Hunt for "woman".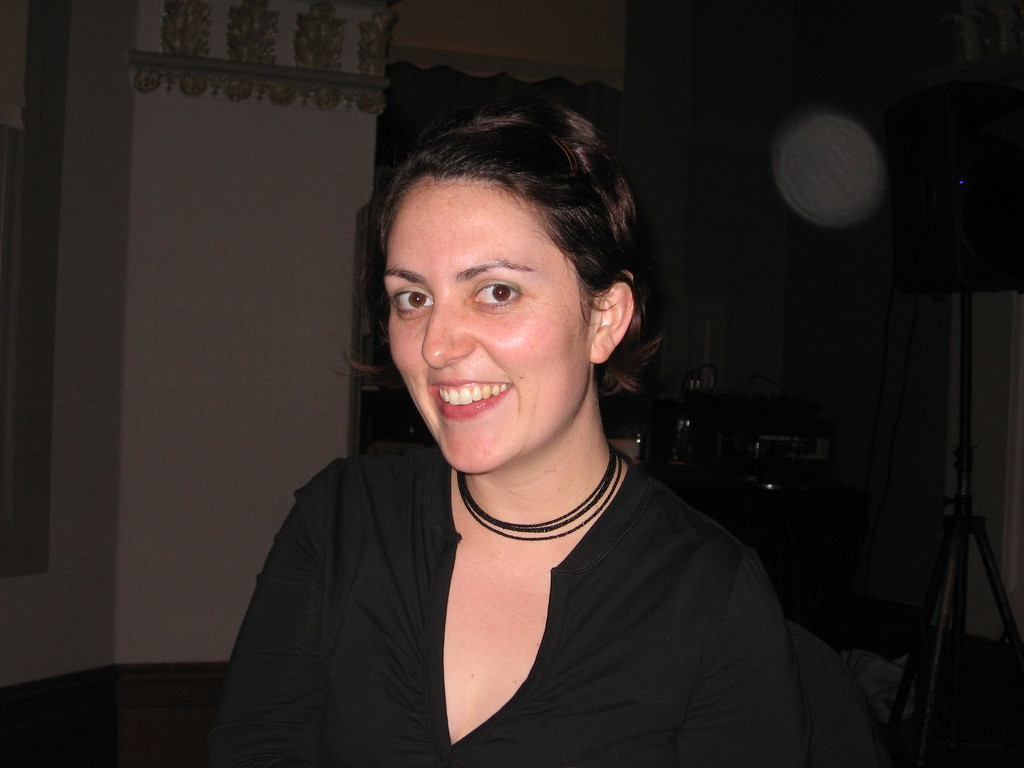
Hunted down at bbox=[216, 103, 828, 767].
